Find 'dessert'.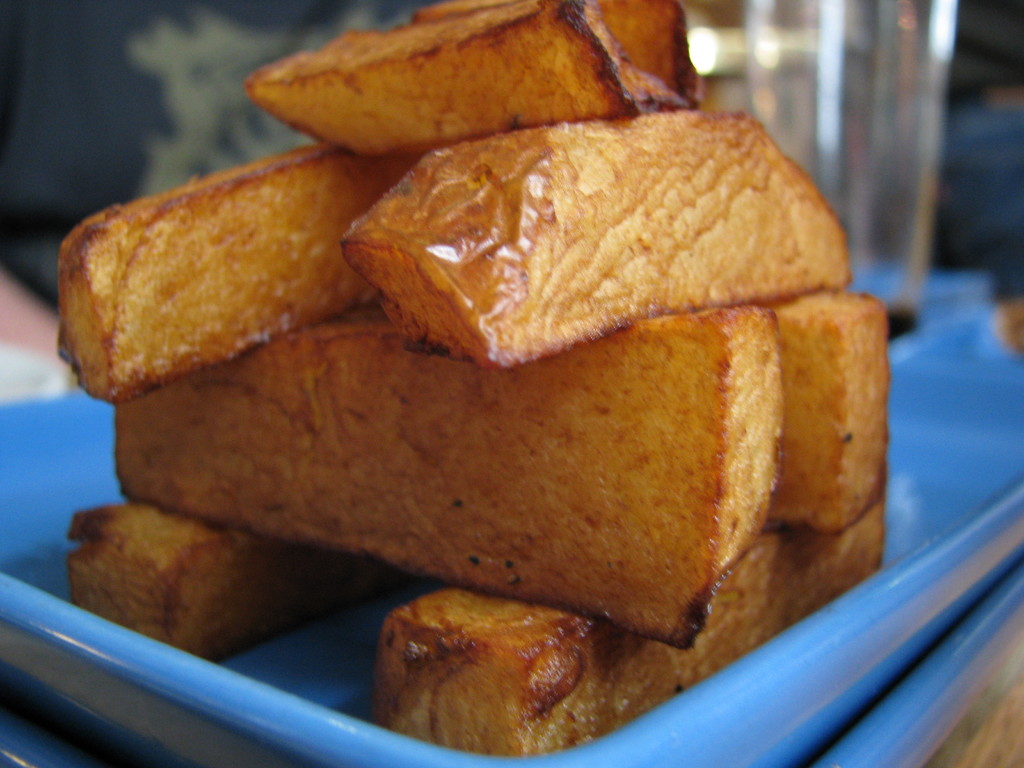
Rect(410, 0, 707, 104).
